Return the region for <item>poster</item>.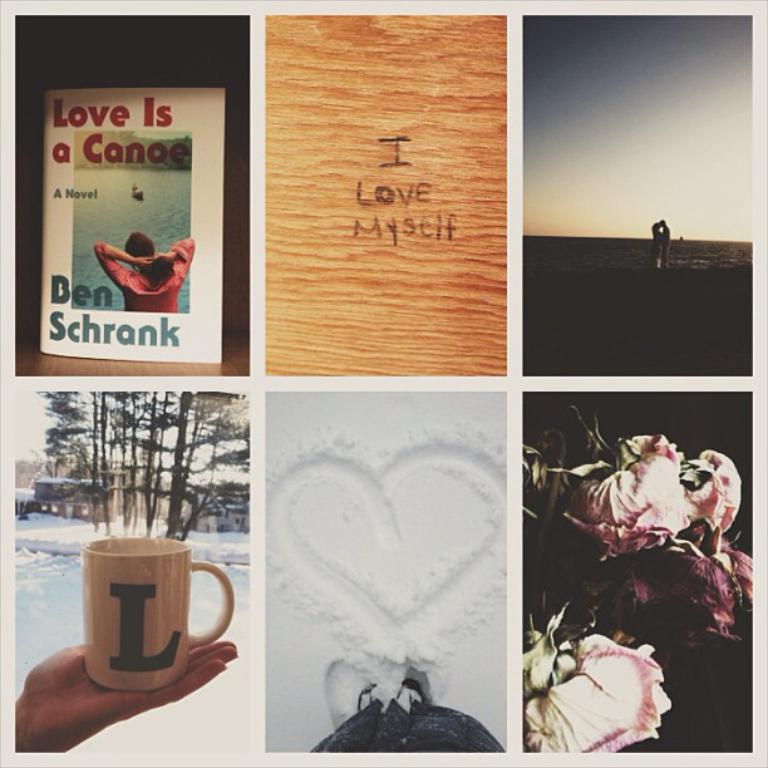
{"left": 0, "top": 0, "right": 767, "bottom": 767}.
